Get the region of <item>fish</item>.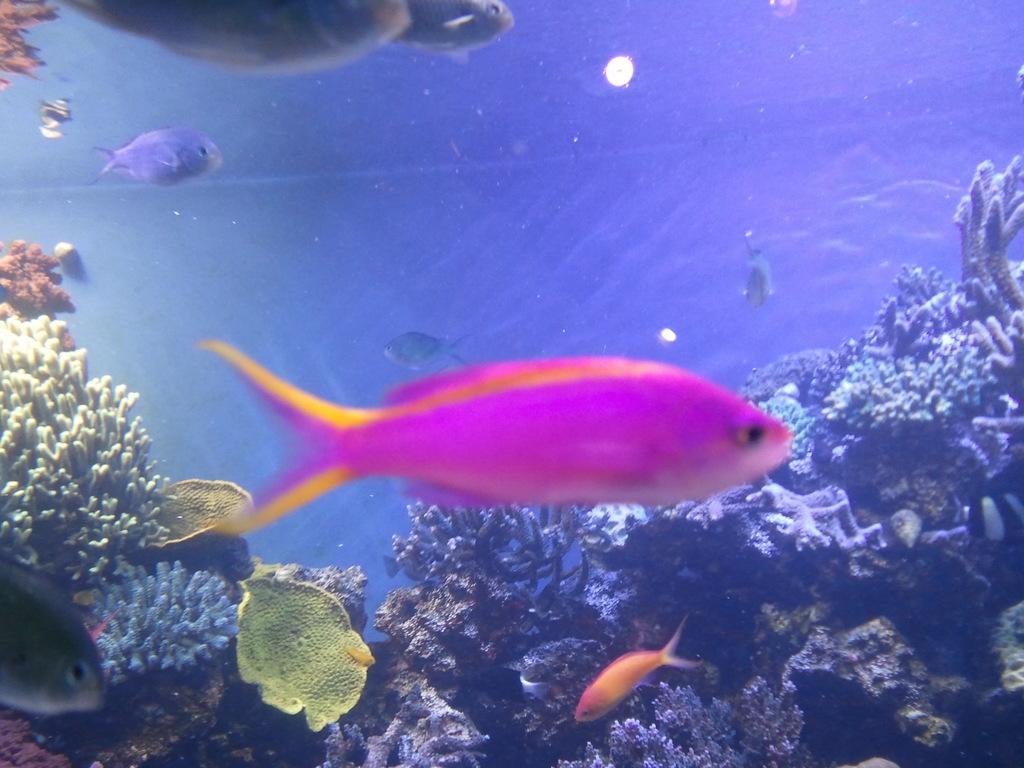
Rect(95, 126, 228, 179).
